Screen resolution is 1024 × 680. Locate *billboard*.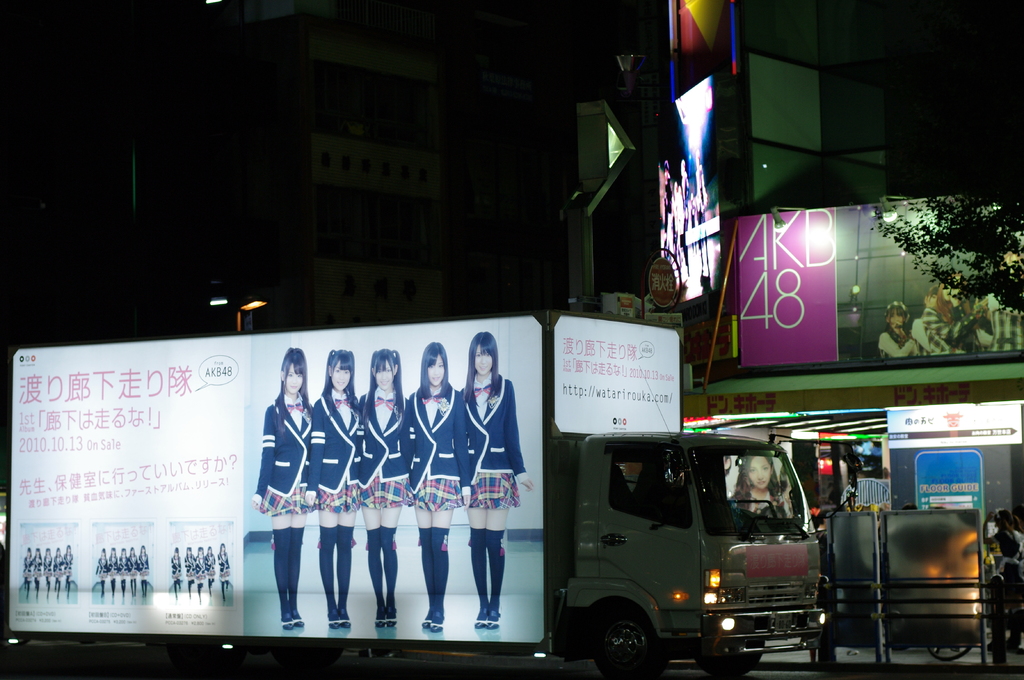
box(913, 447, 981, 518).
